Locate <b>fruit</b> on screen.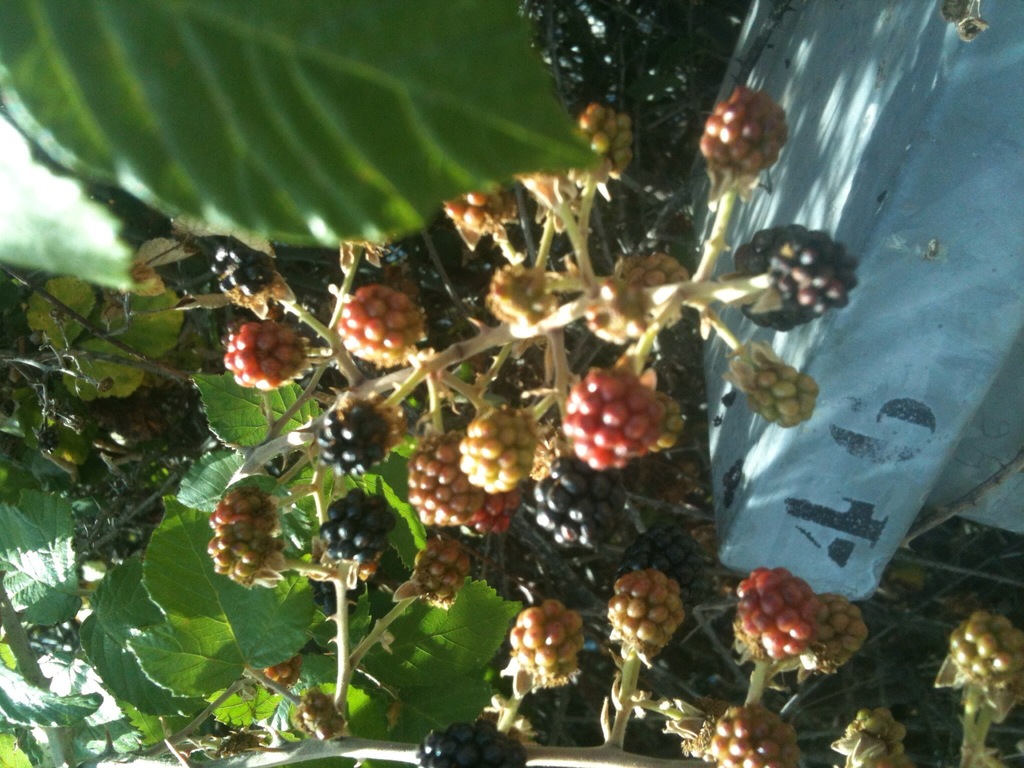
On screen at region(209, 241, 274, 297).
